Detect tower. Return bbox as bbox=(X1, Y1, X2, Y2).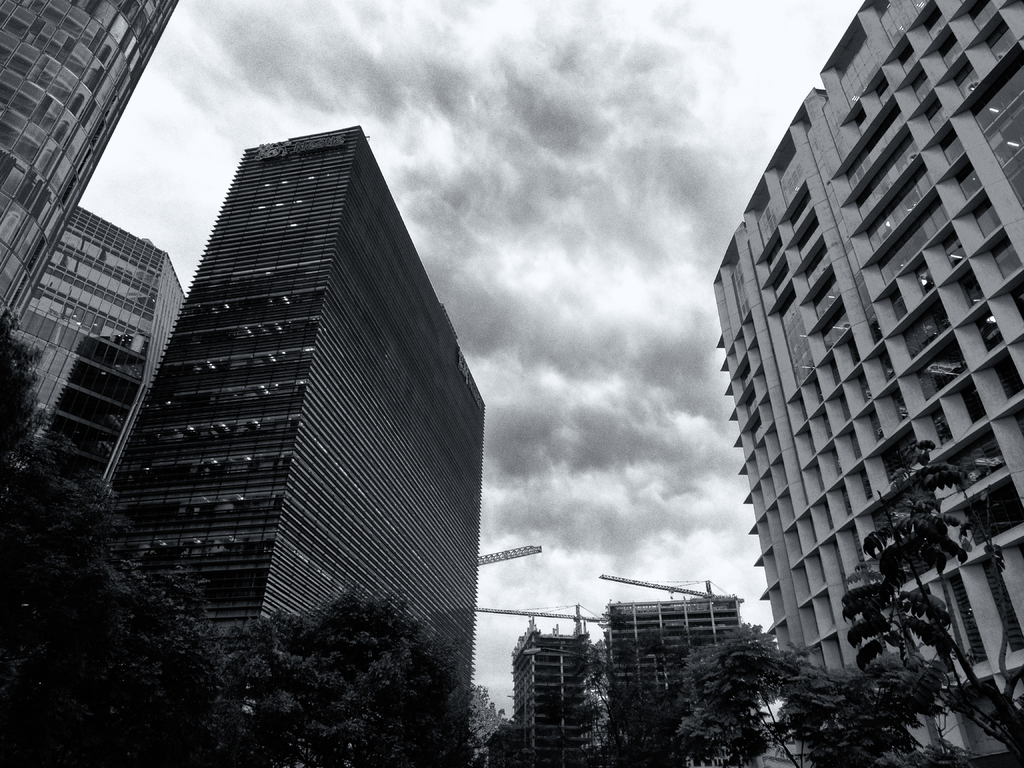
bbox=(107, 121, 484, 767).
